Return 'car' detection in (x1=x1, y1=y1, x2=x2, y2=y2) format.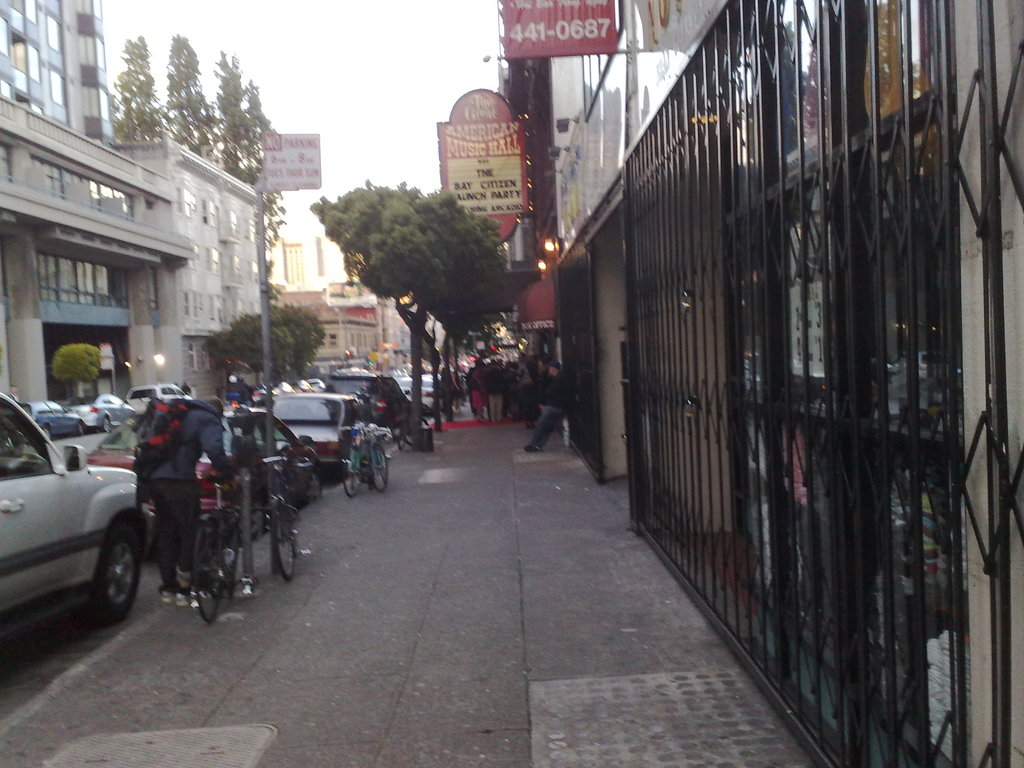
(x1=107, y1=399, x2=324, y2=542).
